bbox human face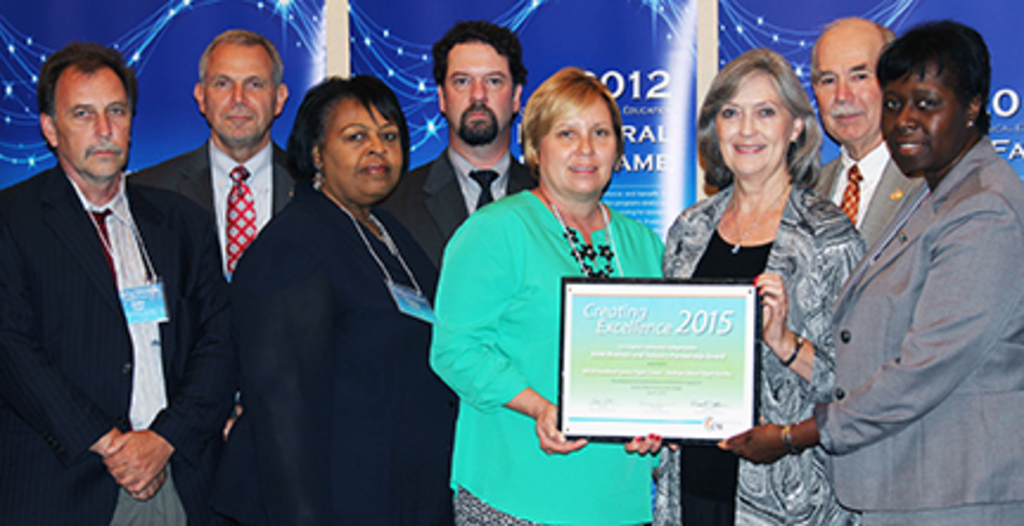
region(879, 66, 965, 175)
